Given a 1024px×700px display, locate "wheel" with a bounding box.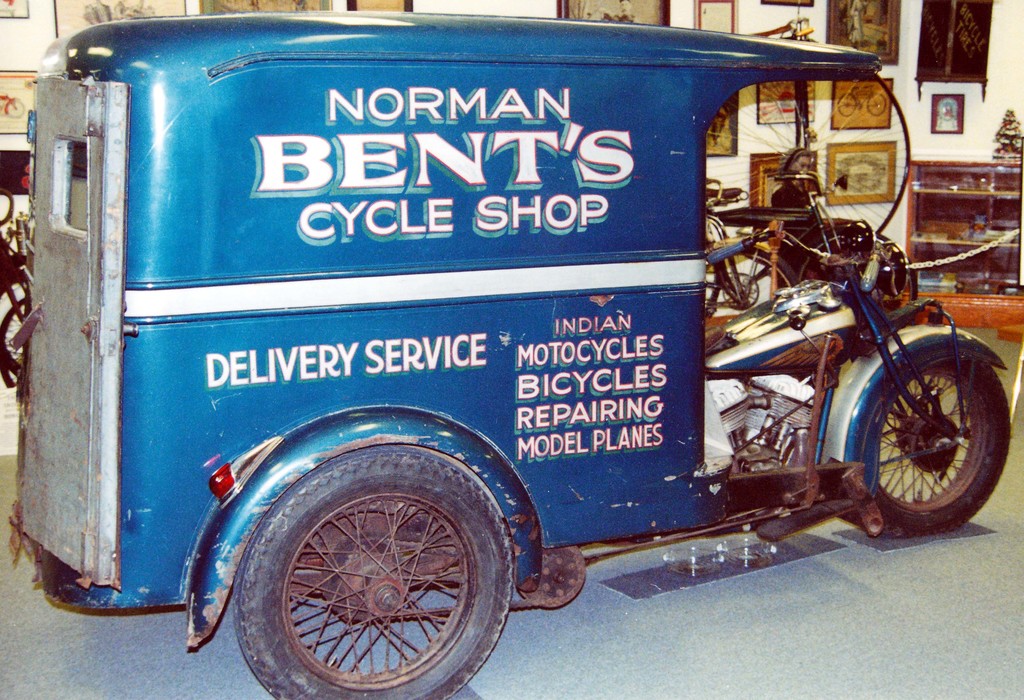
Located: {"x1": 707, "y1": 248, "x2": 801, "y2": 320}.
